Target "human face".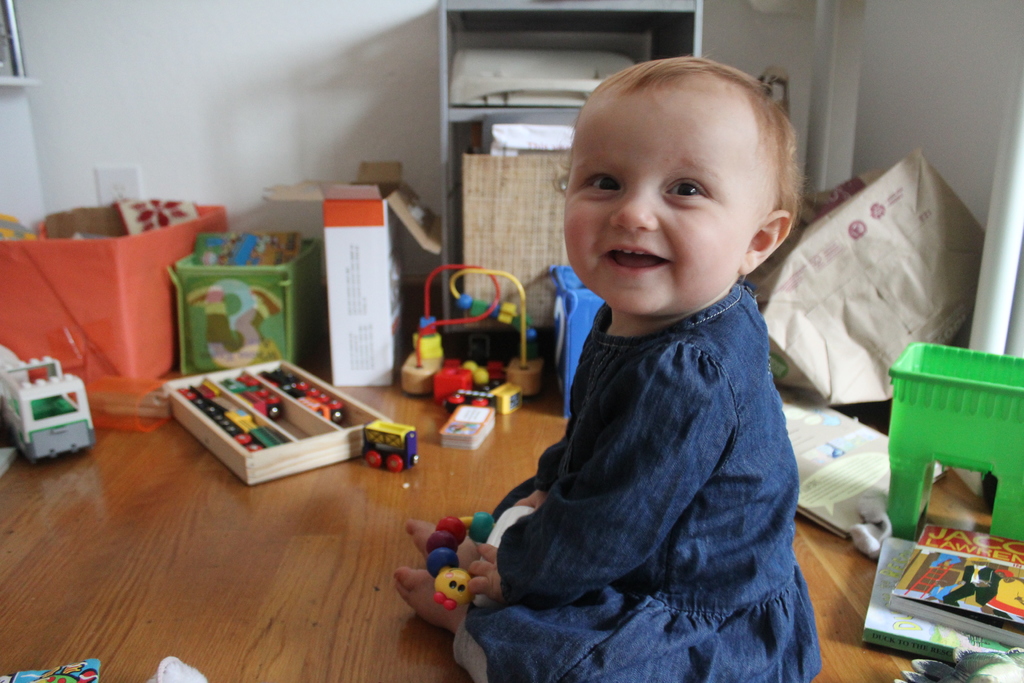
Target region: box(566, 86, 750, 317).
